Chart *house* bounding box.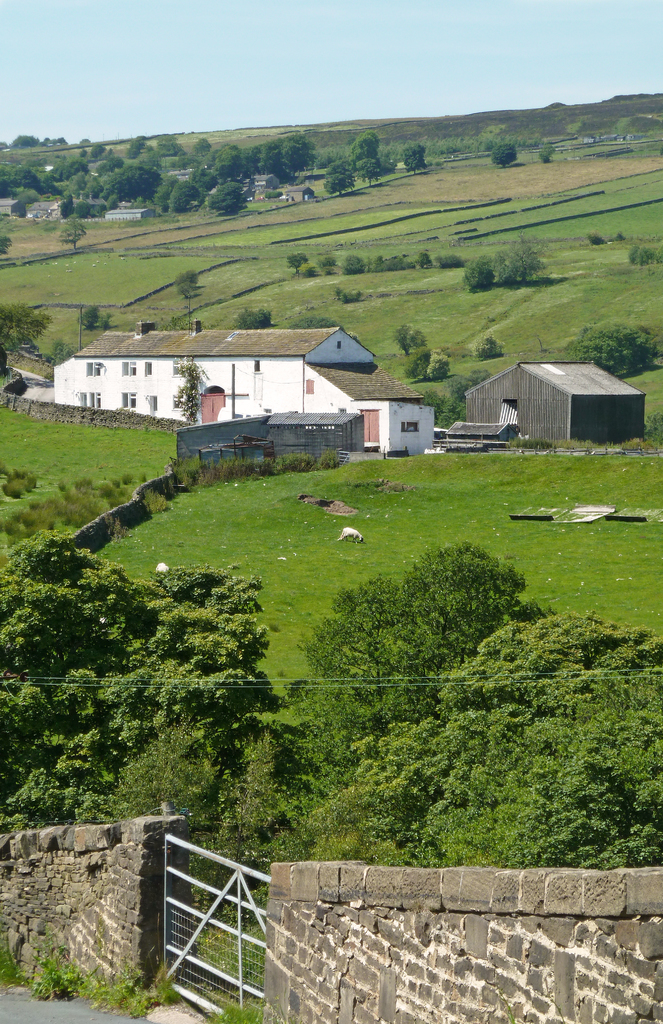
Charted: (x1=54, y1=319, x2=439, y2=451).
